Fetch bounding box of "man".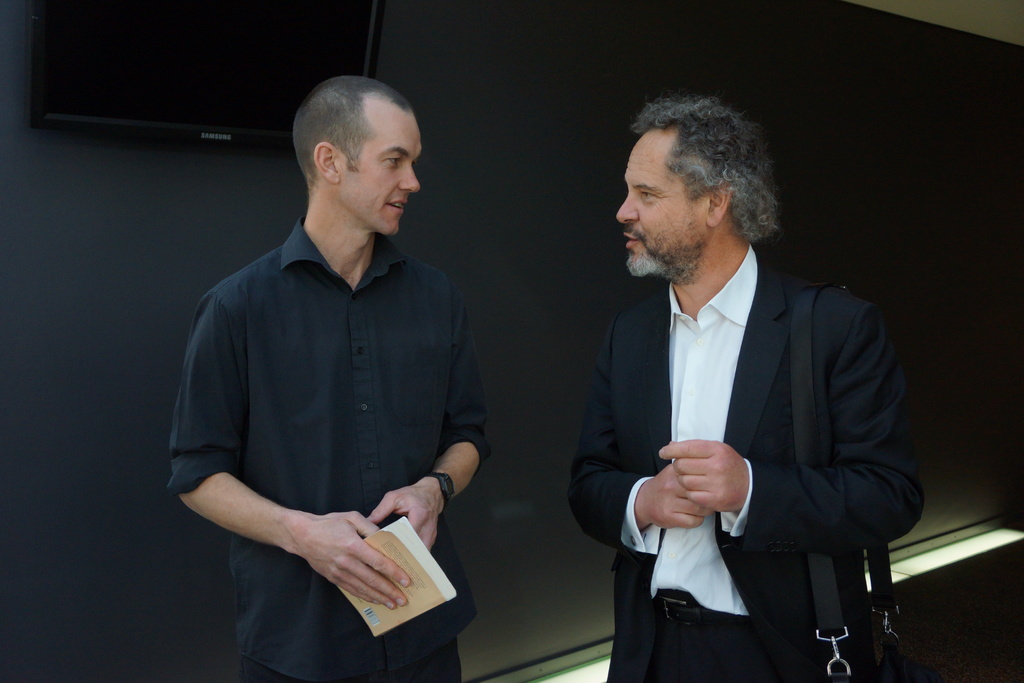
Bbox: 163,73,489,682.
